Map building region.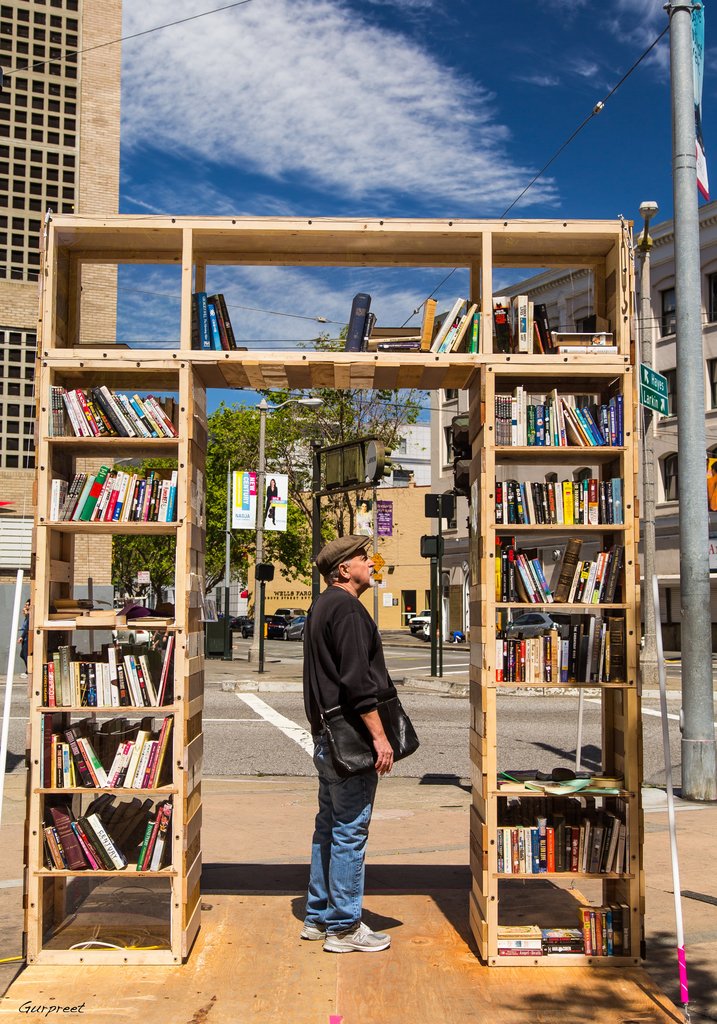
Mapped to [0,0,123,599].
